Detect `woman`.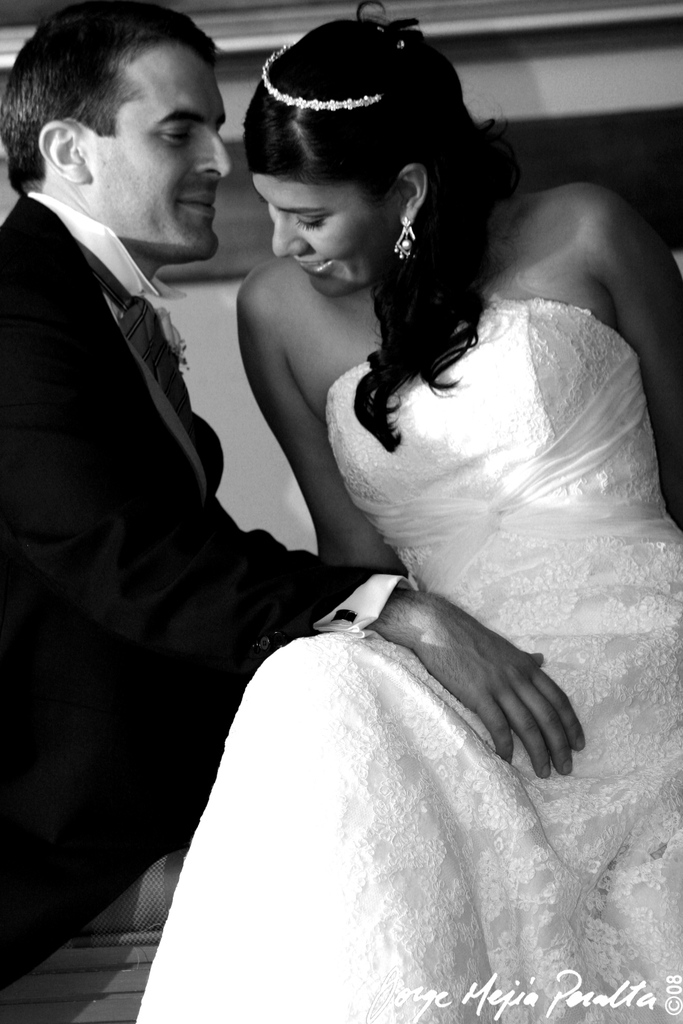
Detected at l=136, t=0, r=682, b=1023.
